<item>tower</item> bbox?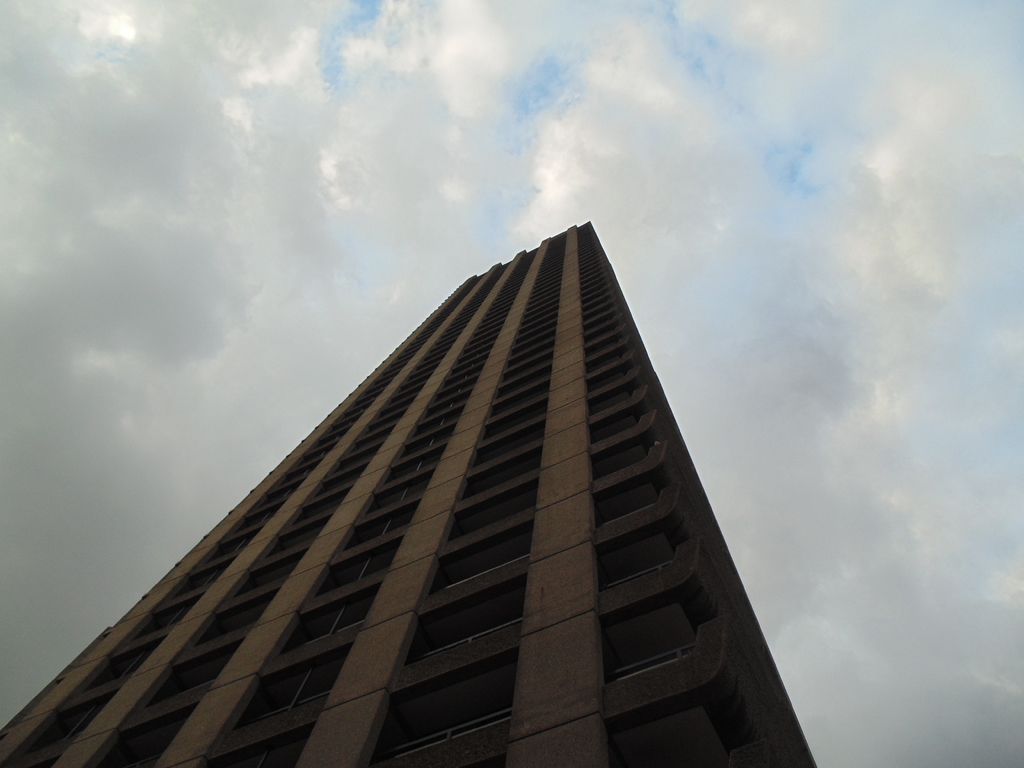
[left=1, top=216, right=1012, bottom=767]
